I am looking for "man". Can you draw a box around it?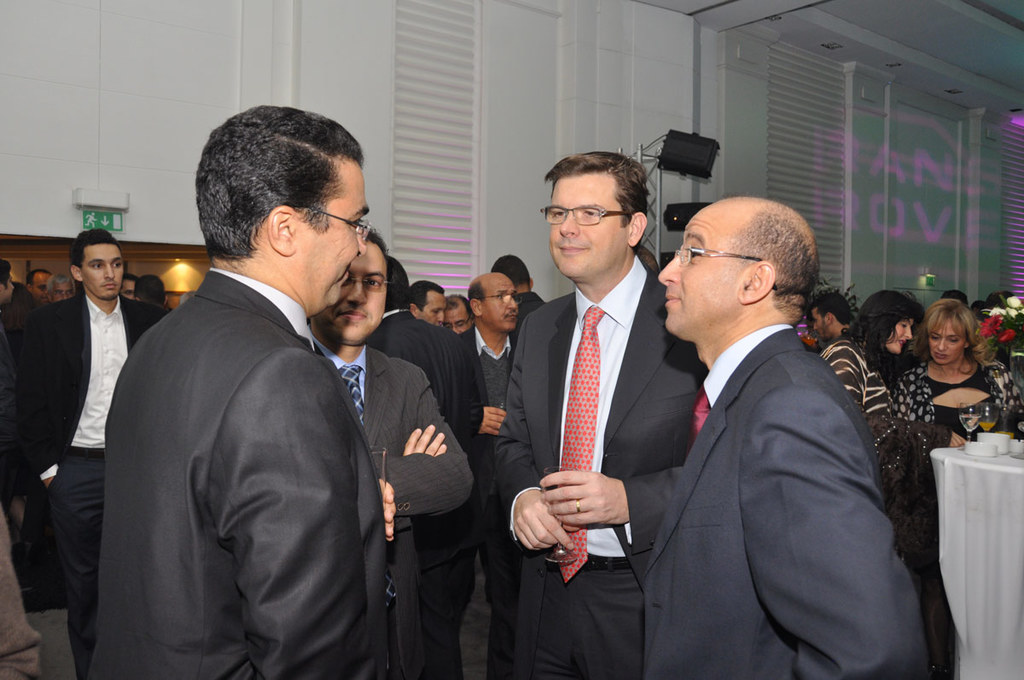
Sure, the bounding box is detection(120, 270, 134, 303).
